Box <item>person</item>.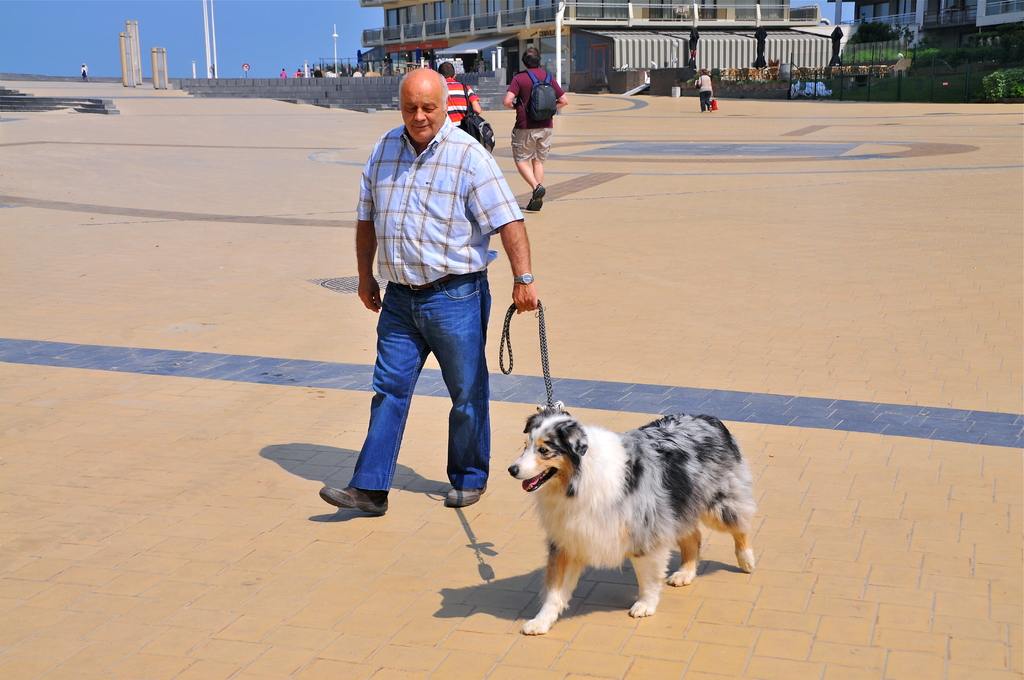
(278,69,286,77).
